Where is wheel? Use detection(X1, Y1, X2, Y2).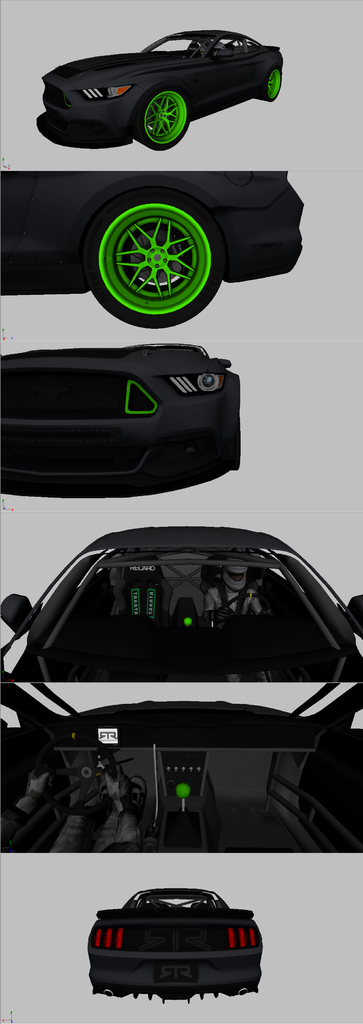
detection(223, 591, 272, 616).
